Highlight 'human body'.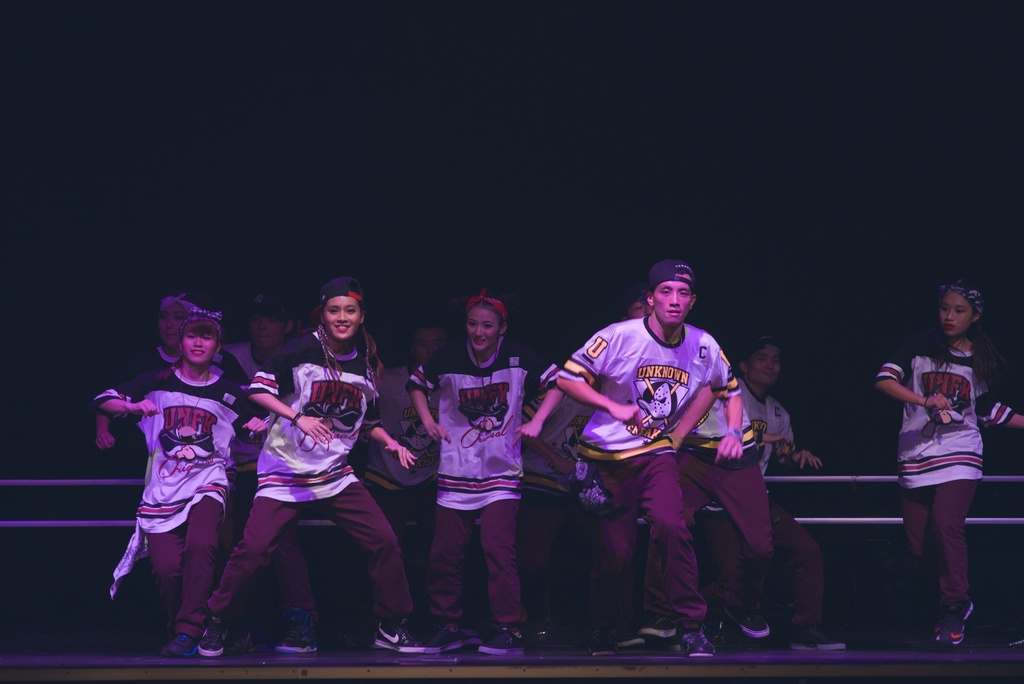
Highlighted region: region(86, 309, 269, 653).
